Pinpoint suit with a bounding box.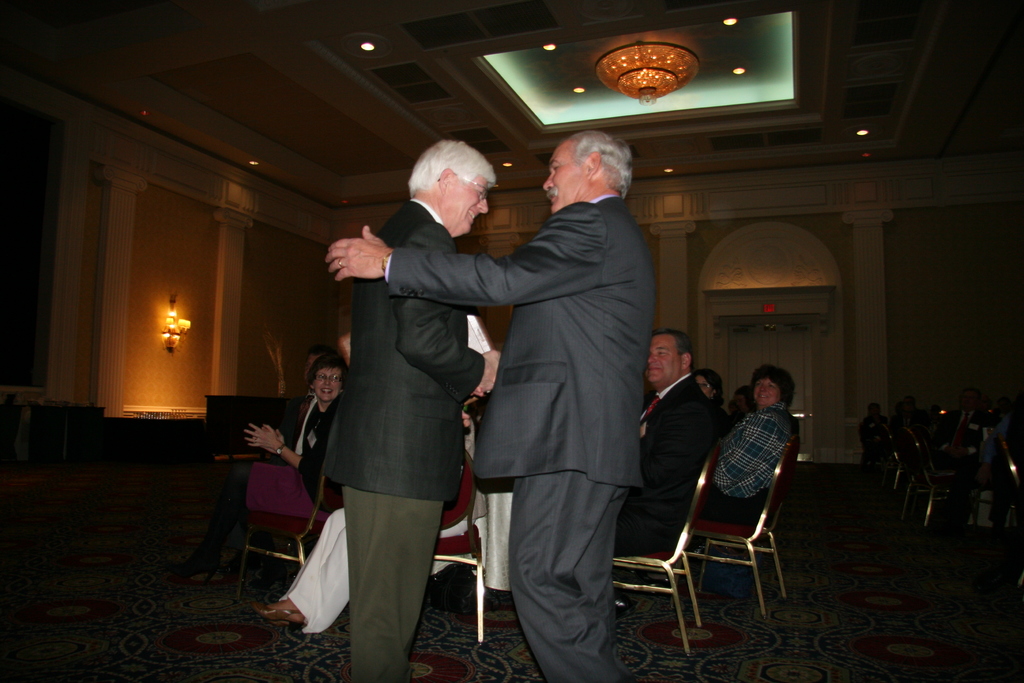
select_region(322, 199, 486, 502).
